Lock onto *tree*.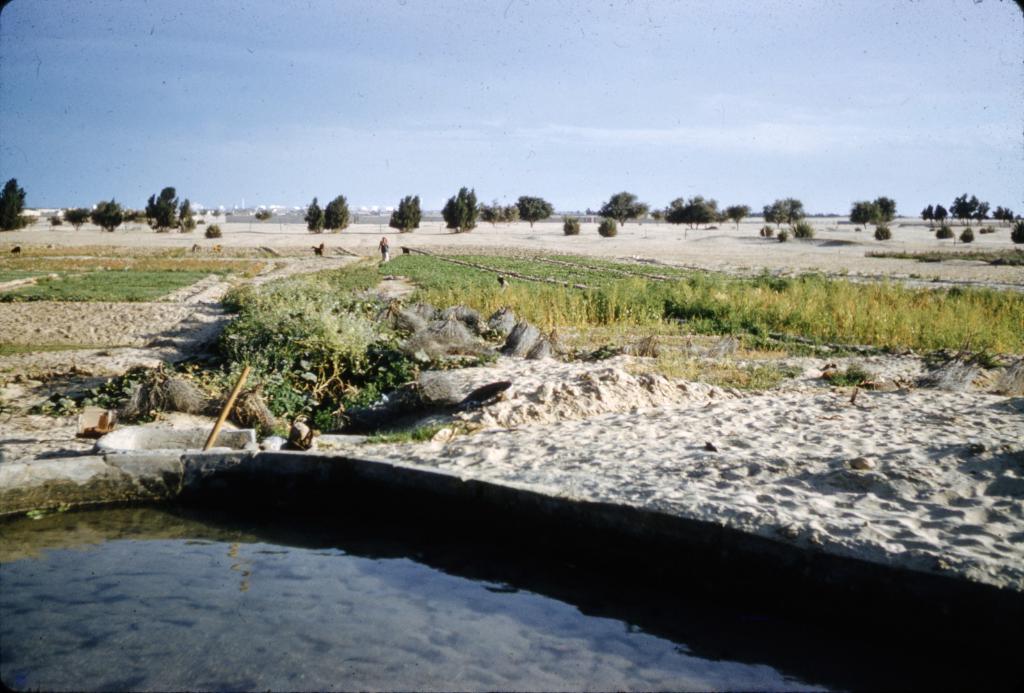
Locked: 596:191:652:228.
